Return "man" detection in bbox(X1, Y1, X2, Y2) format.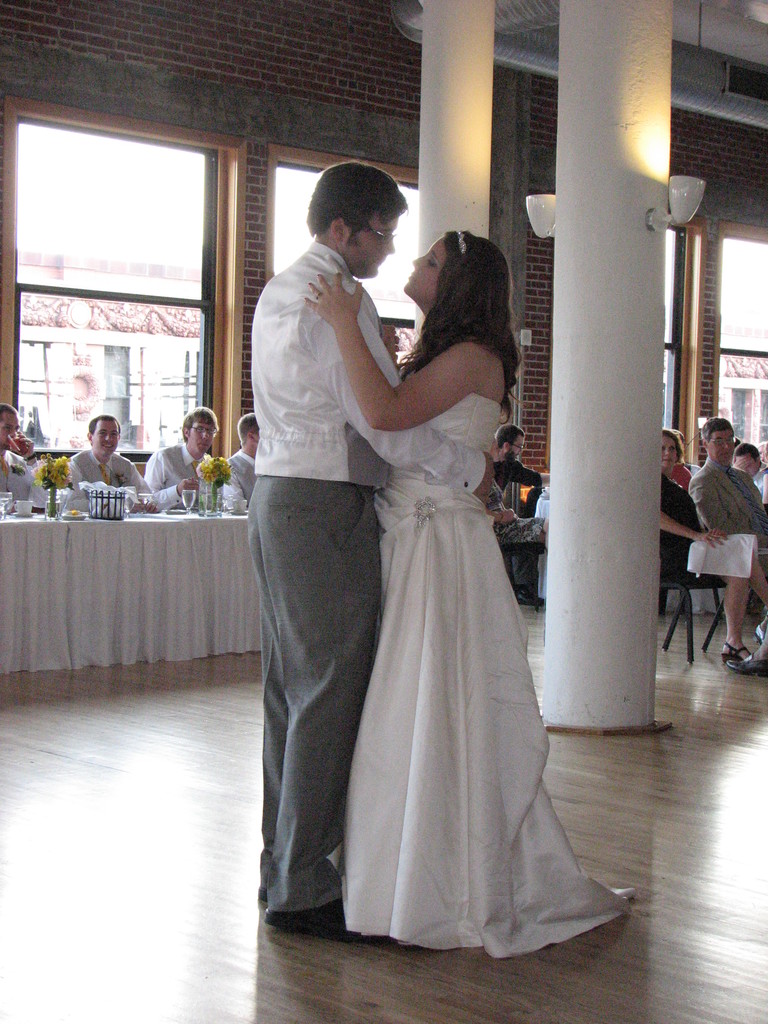
bbox(688, 413, 765, 671).
